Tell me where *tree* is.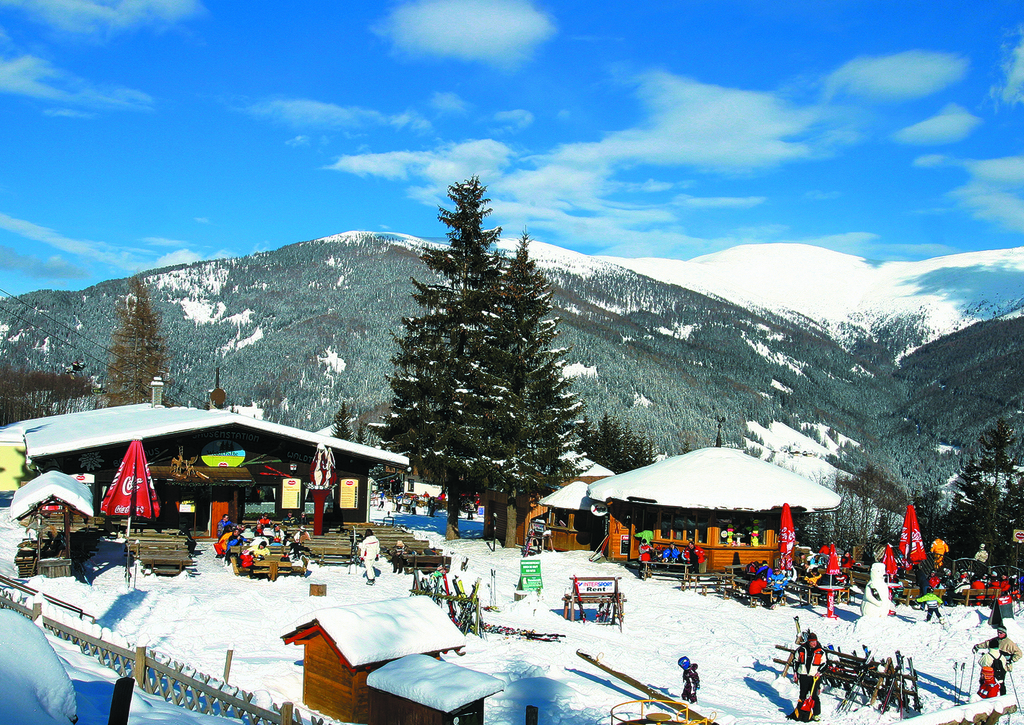
*tree* is at [x1=360, y1=174, x2=532, y2=543].
